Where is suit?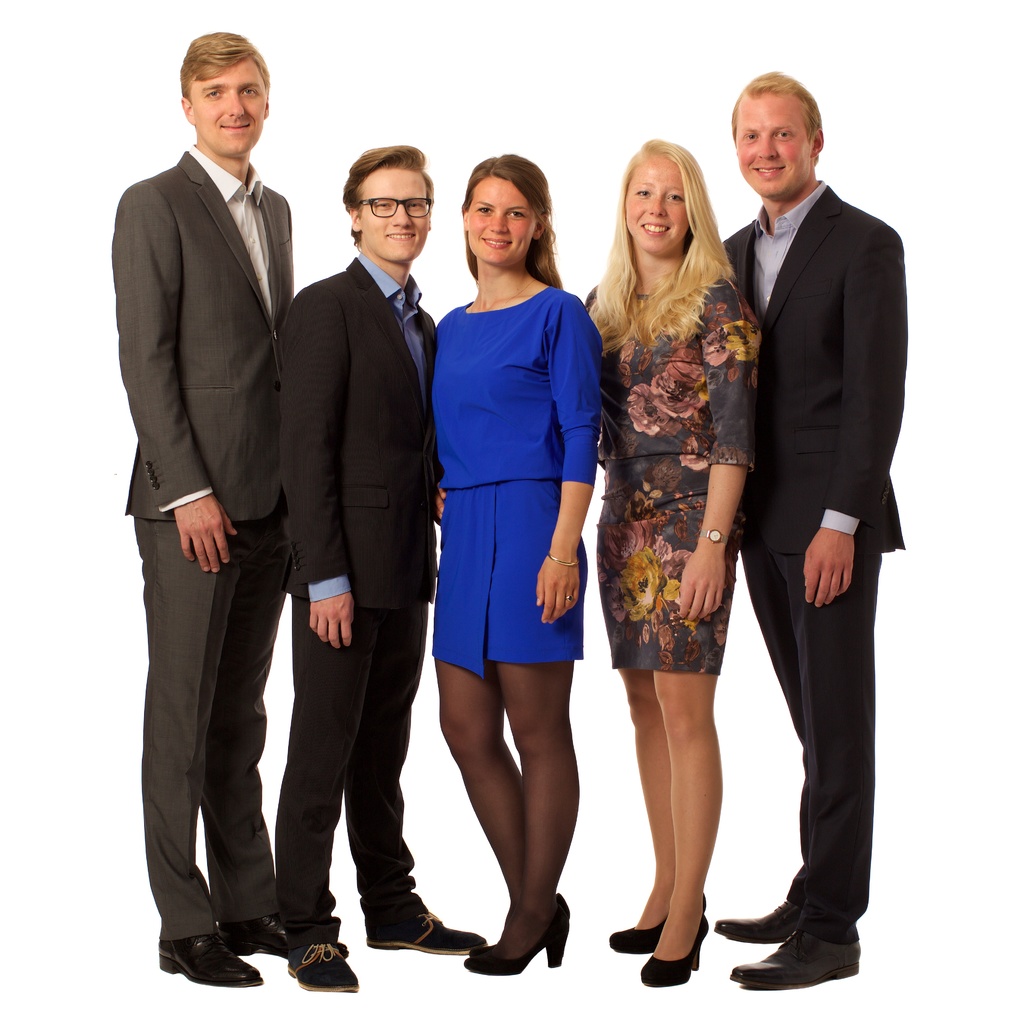
x1=273, y1=259, x2=449, y2=945.
